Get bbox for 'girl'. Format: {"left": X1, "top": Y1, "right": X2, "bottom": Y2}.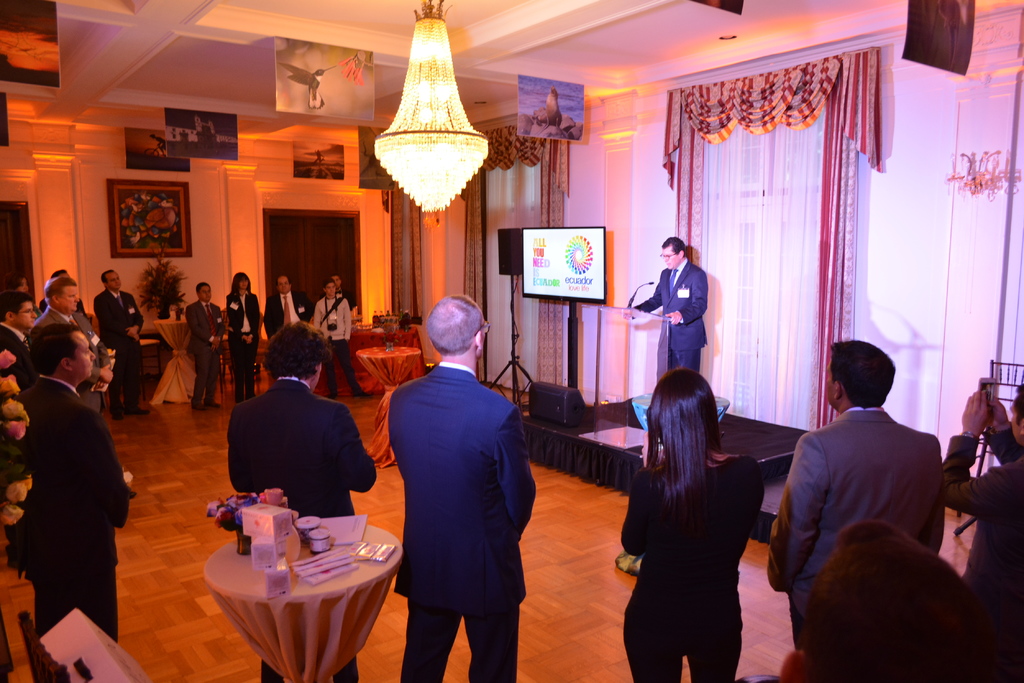
{"left": 620, "top": 367, "right": 762, "bottom": 682}.
